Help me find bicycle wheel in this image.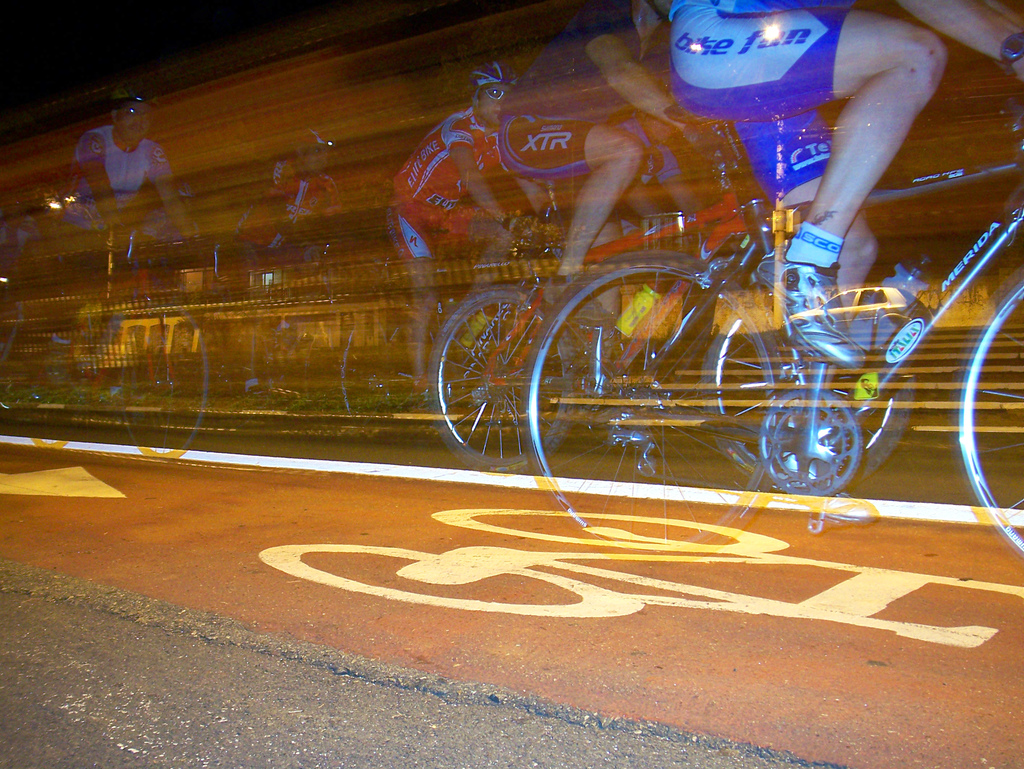
Found it: (522, 248, 783, 555).
